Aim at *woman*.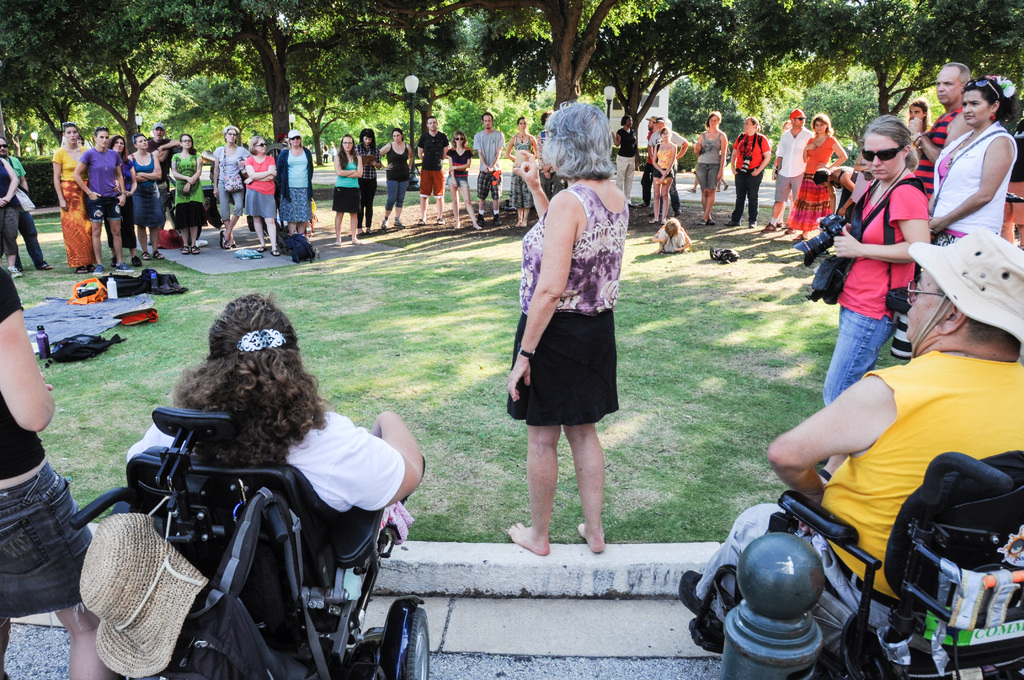
Aimed at left=124, top=131, right=165, bottom=260.
